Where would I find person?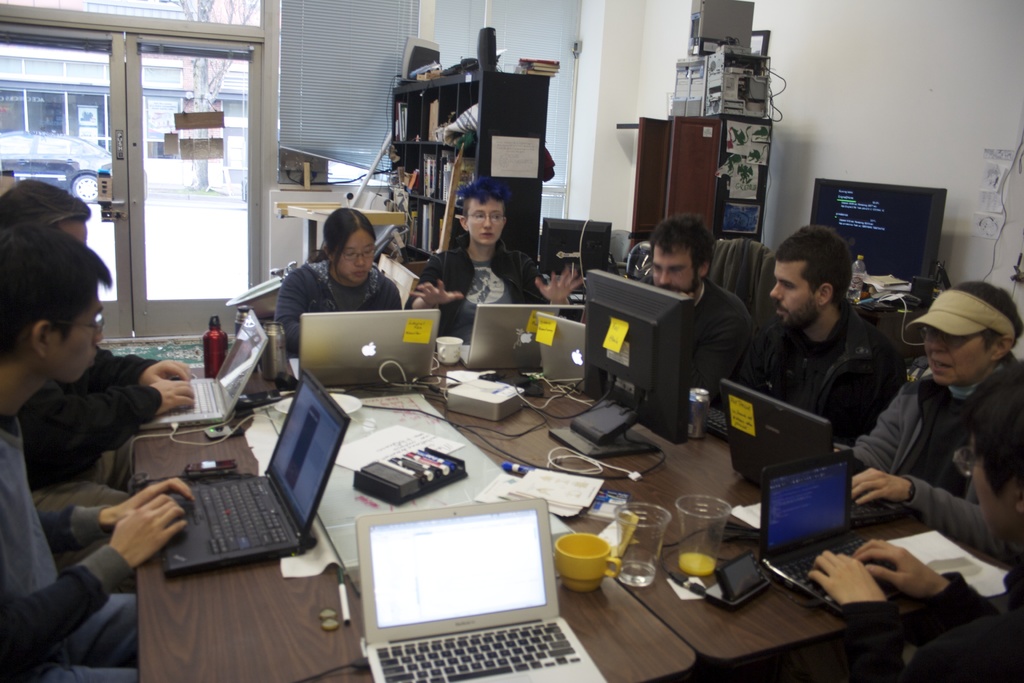
At bbox(0, 177, 200, 555).
